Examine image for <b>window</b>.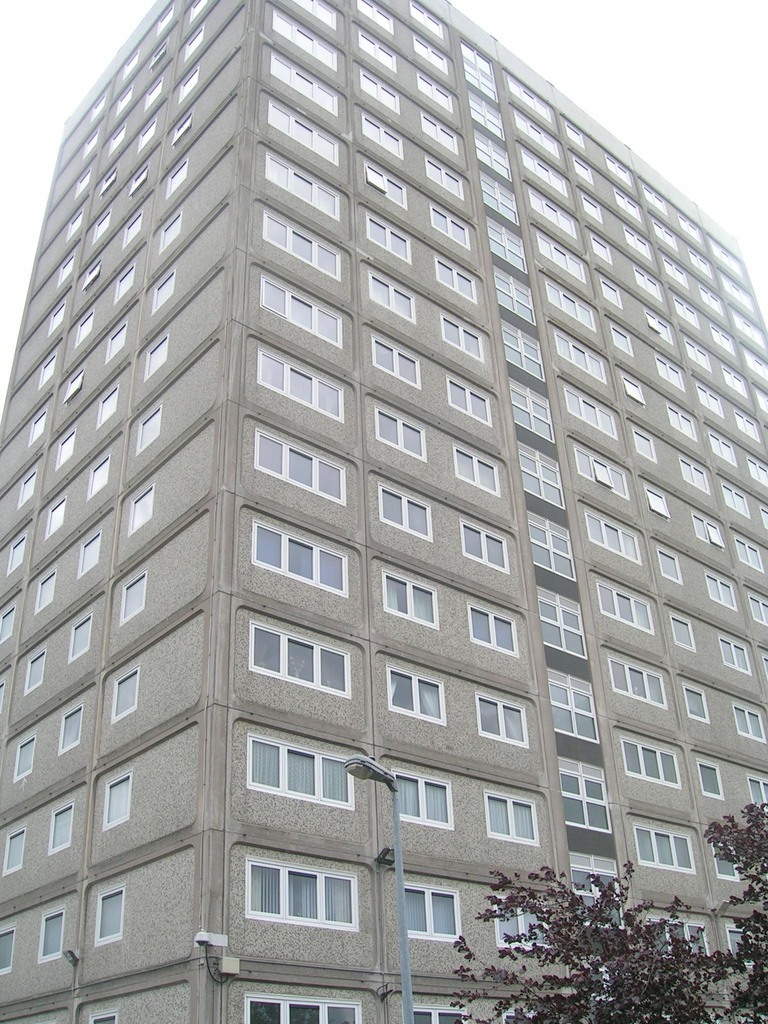
Examination result: (408, 1001, 470, 1023).
